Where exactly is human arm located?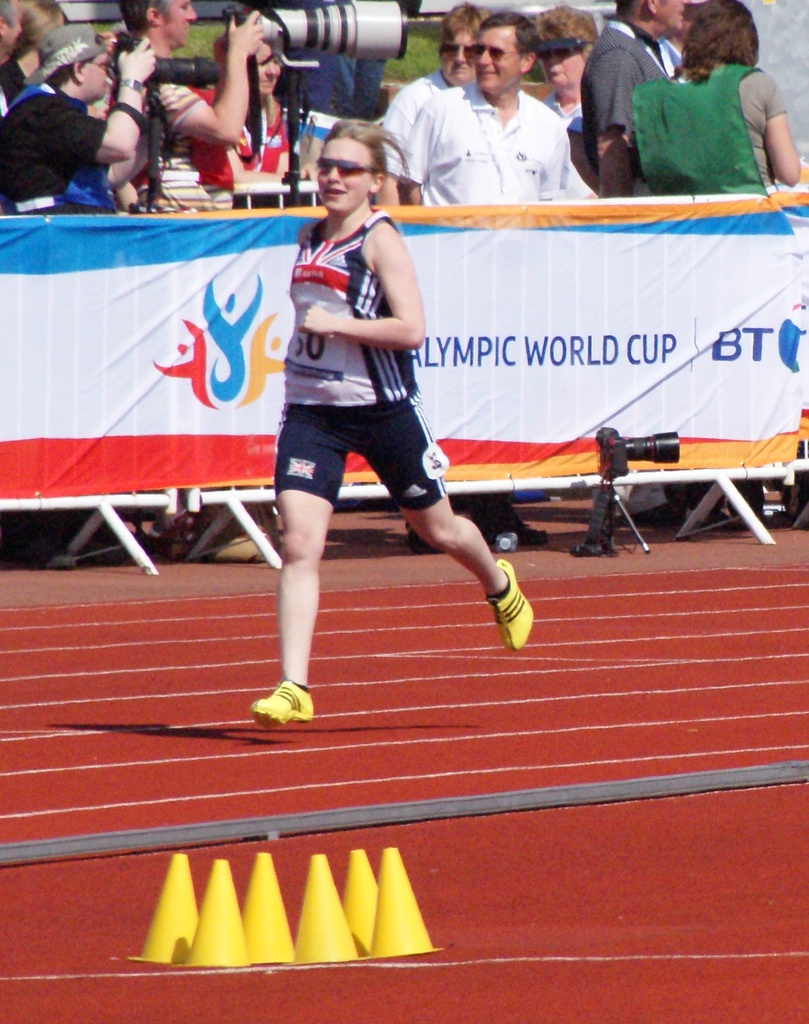
Its bounding box is rect(396, 87, 455, 213).
